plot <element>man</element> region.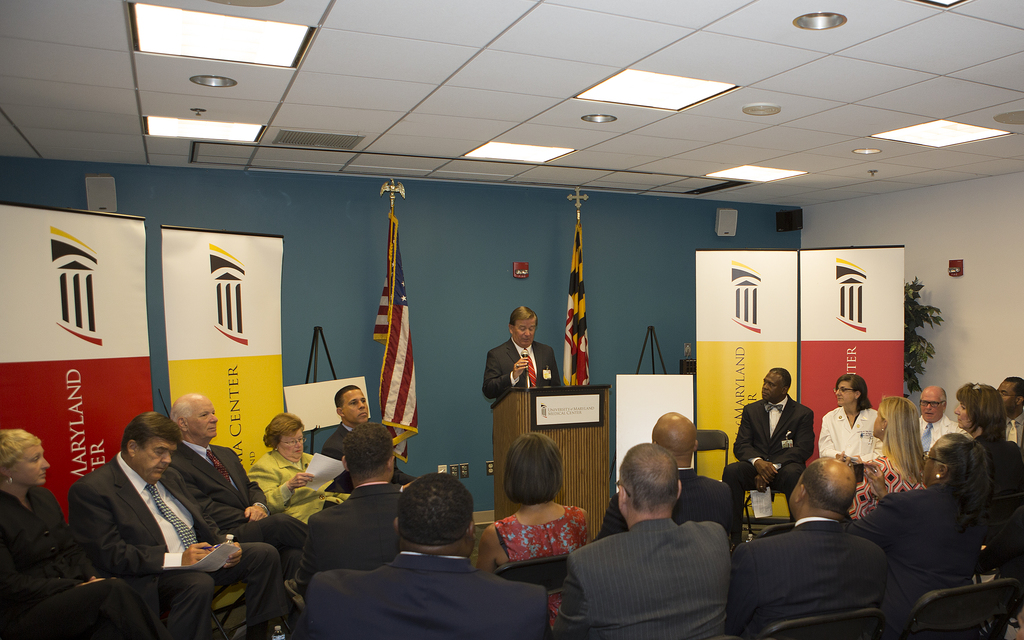
Plotted at bbox=[168, 391, 306, 593].
